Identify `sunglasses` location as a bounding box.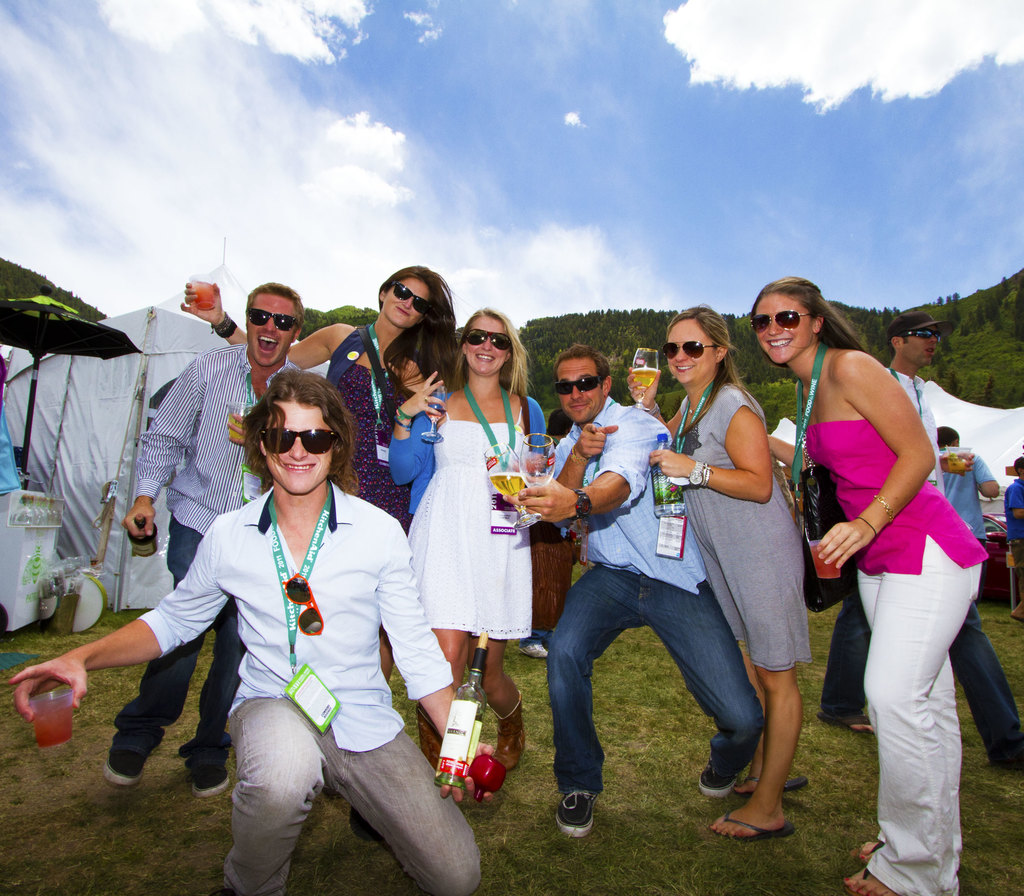
[x1=394, y1=282, x2=435, y2=315].
